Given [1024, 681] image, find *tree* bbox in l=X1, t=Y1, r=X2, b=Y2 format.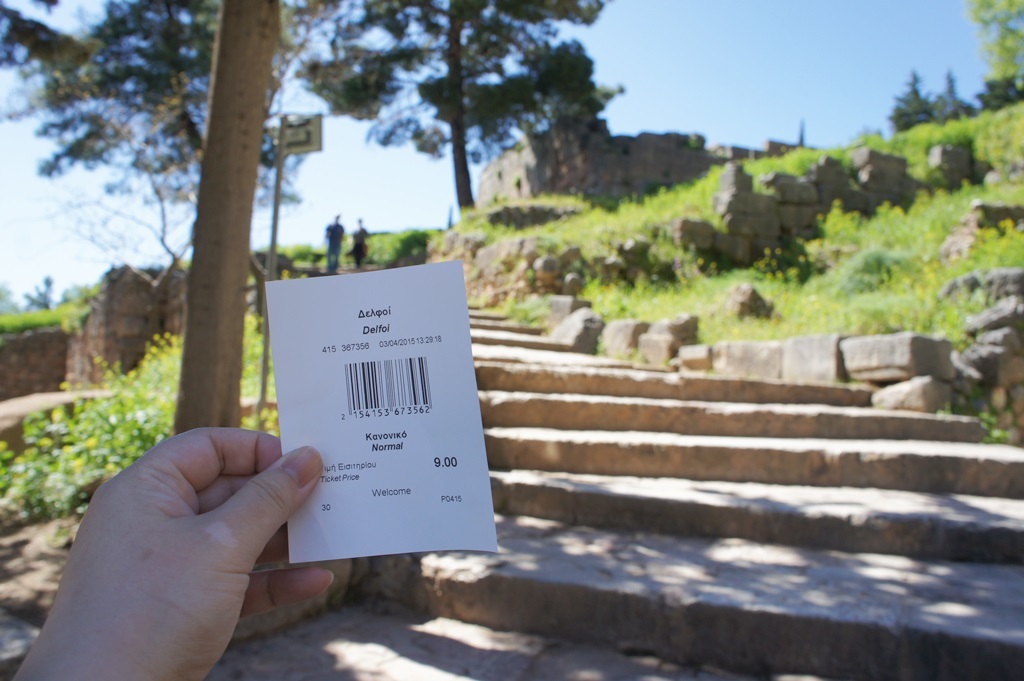
l=302, t=0, r=618, b=206.
